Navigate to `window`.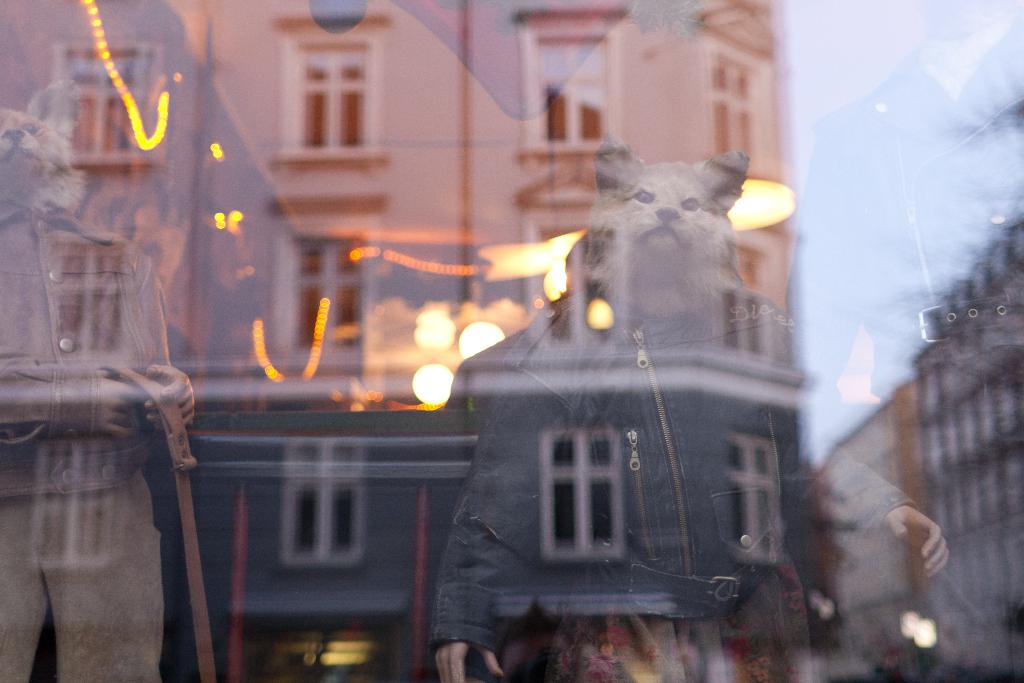
Navigation target: 508,0,636,151.
